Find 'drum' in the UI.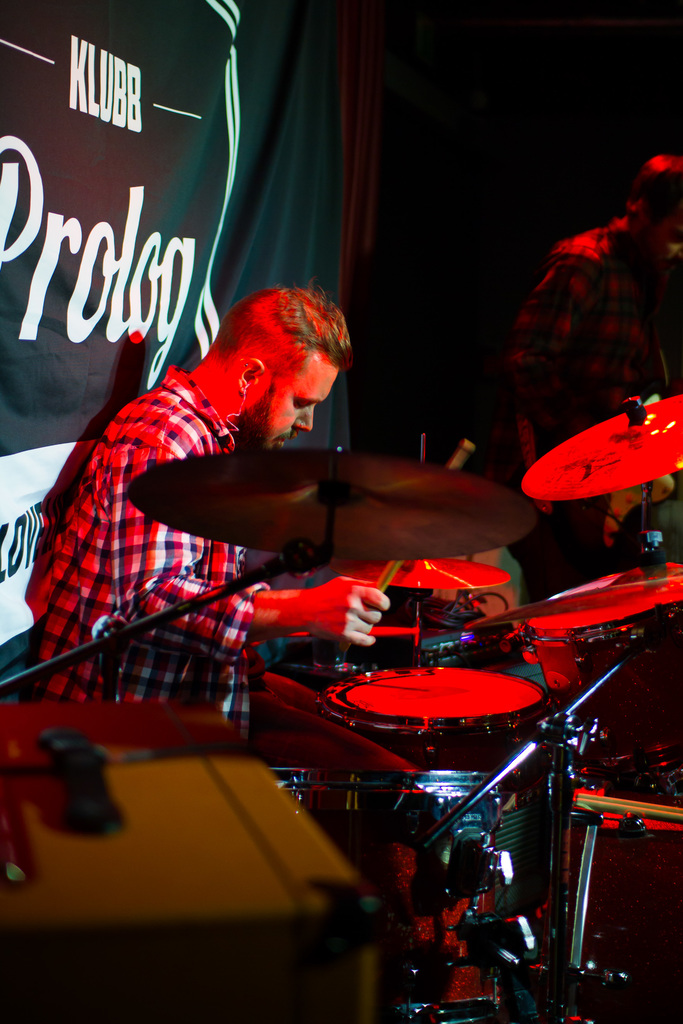
UI element at [454, 573, 682, 774].
